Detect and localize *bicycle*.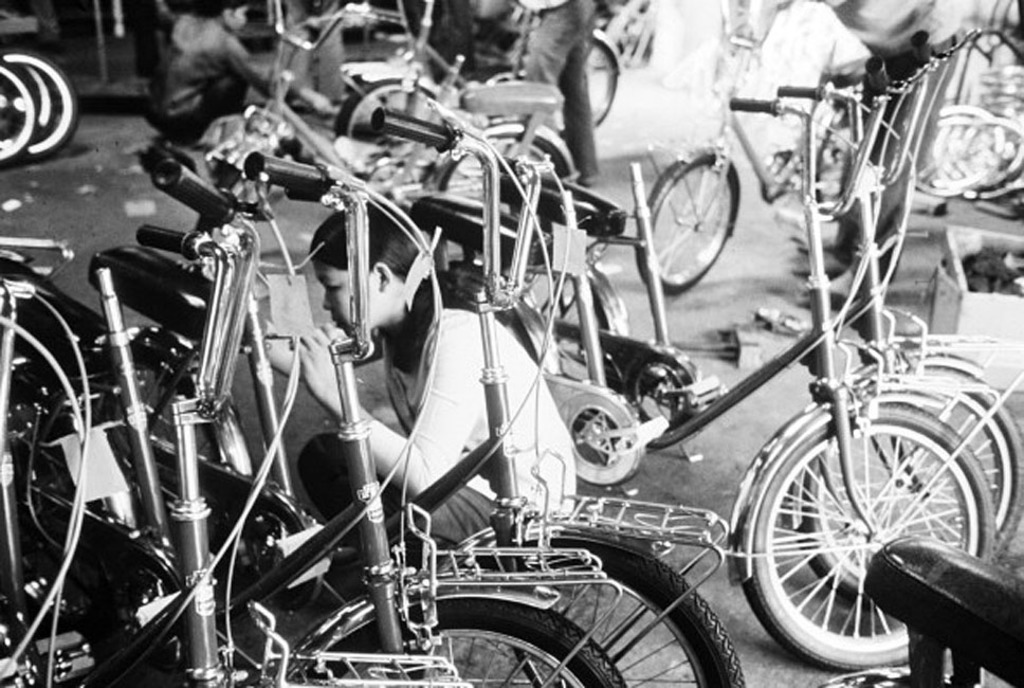
Localized at BBox(650, 64, 858, 305).
